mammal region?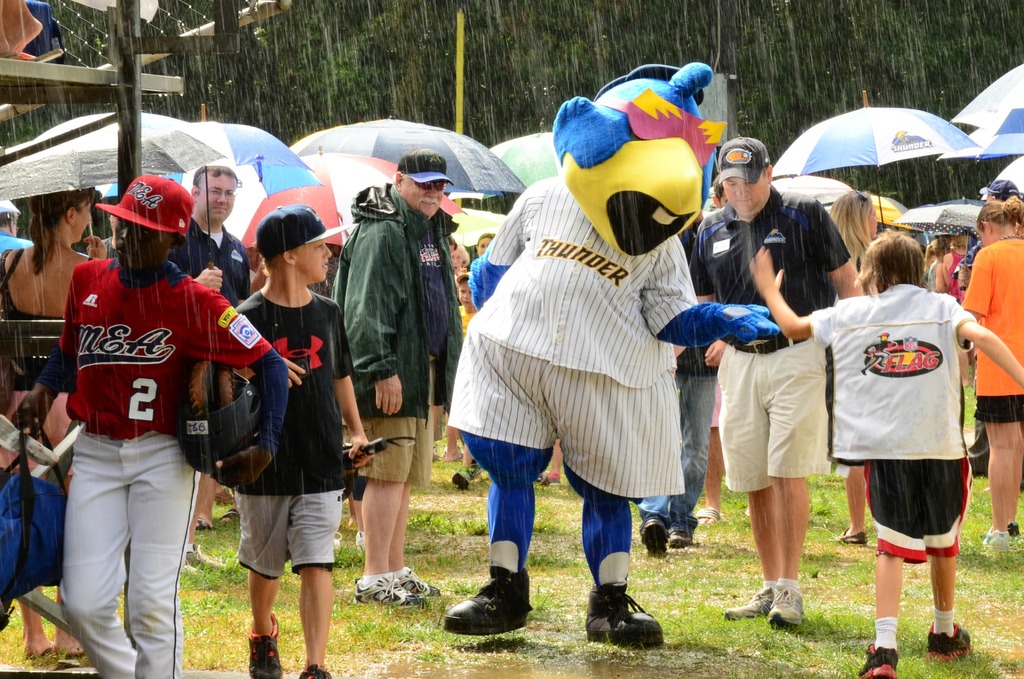
bbox(474, 229, 499, 255)
